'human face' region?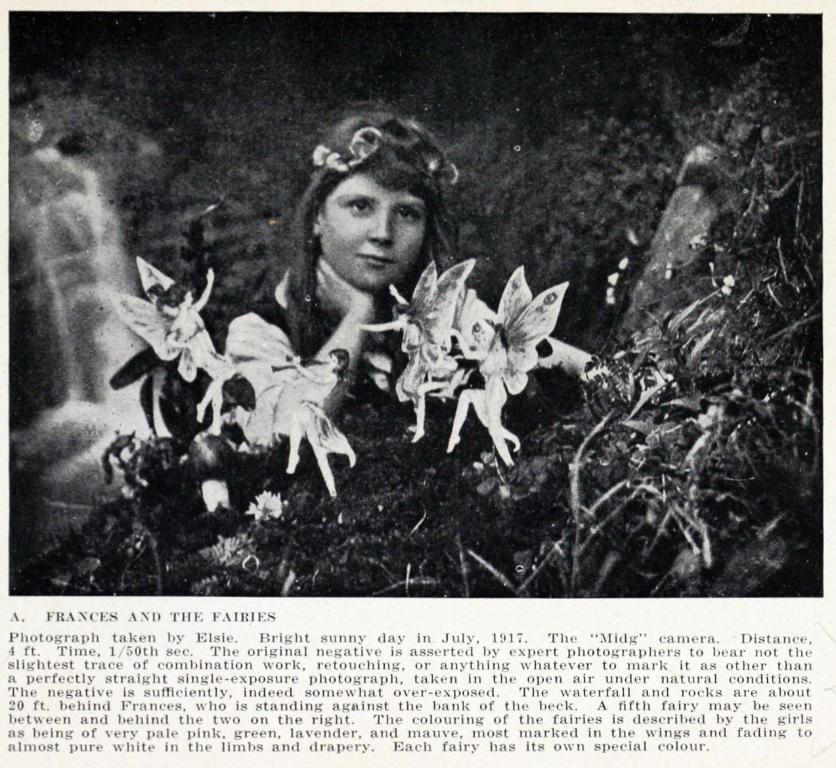
bbox=(320, 165, 431, 294)
